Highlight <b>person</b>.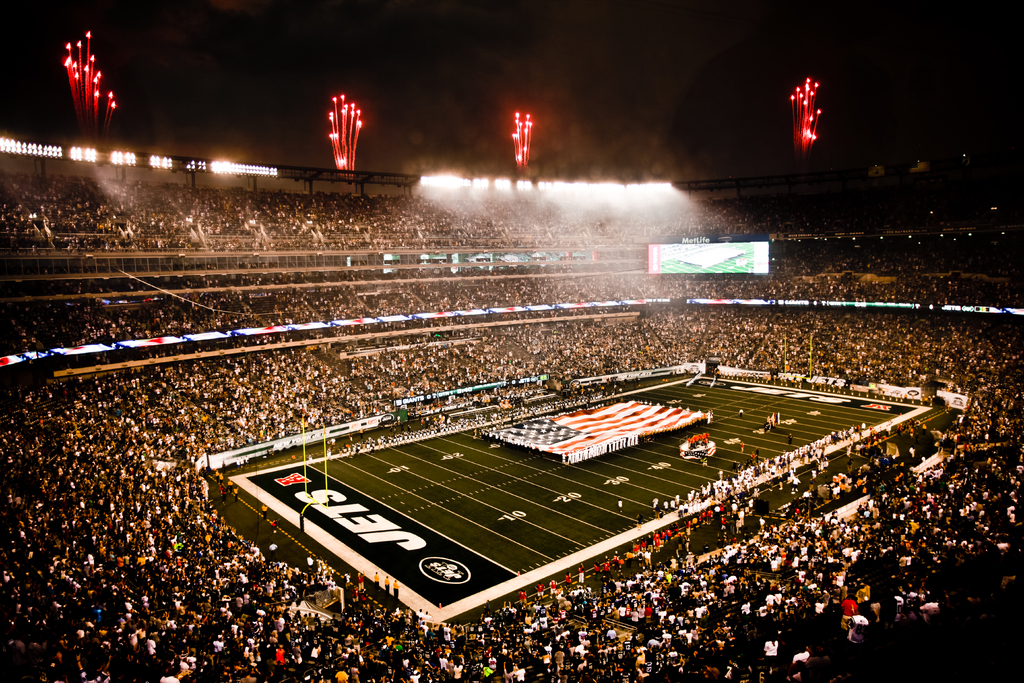
Highlighted region: detection(0, 310, 1023, 679).
